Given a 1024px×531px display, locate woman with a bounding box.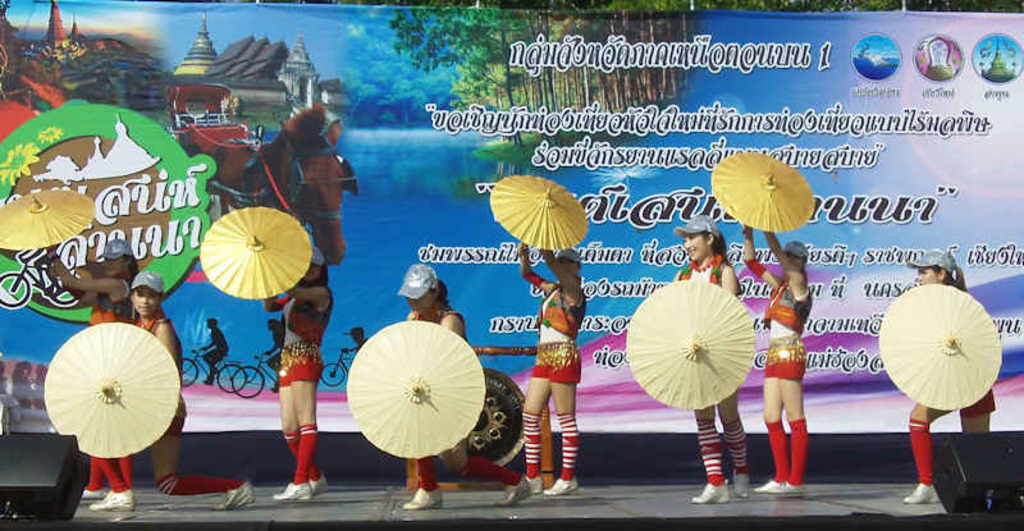
Located: bbox=(396, 266, 534, 509).
